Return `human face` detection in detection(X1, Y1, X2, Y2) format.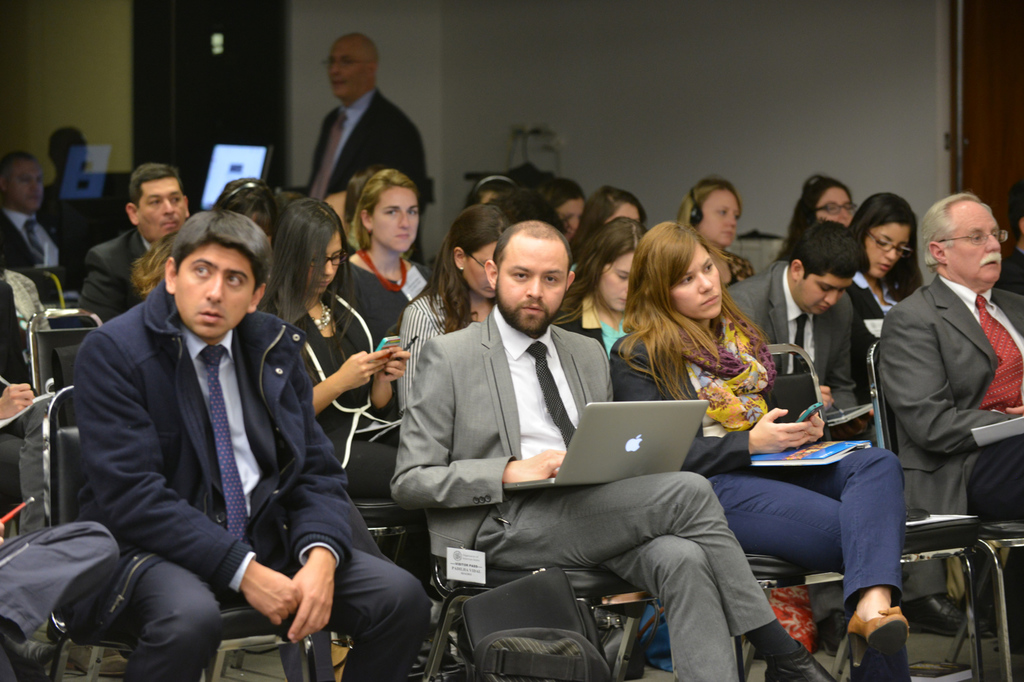
detection(598, 246, 635, 309).
